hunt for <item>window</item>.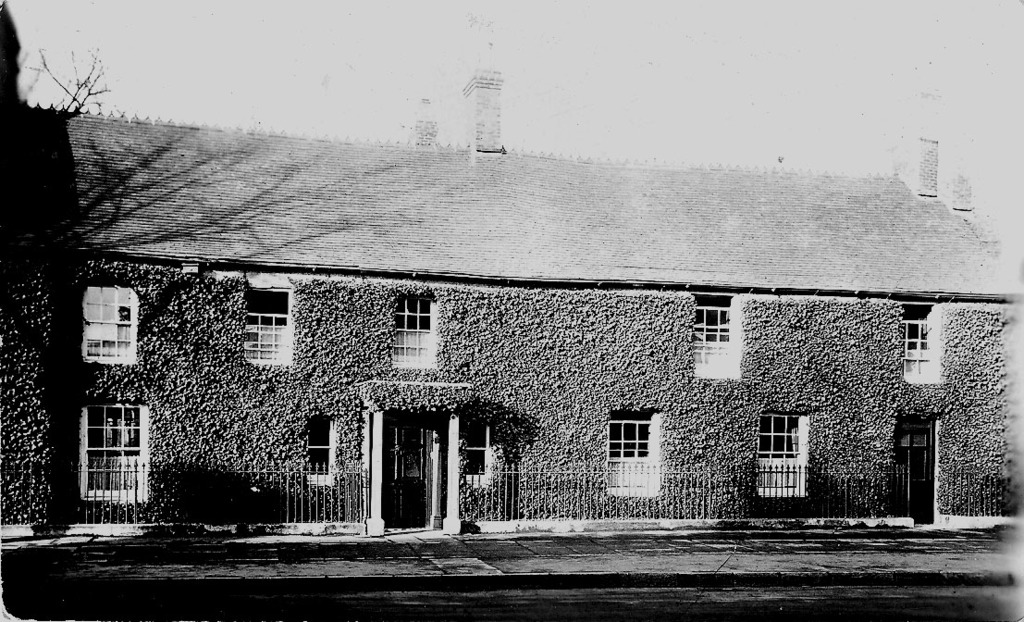
Hunted down at <region>393, 290, 452, 369</region>.
